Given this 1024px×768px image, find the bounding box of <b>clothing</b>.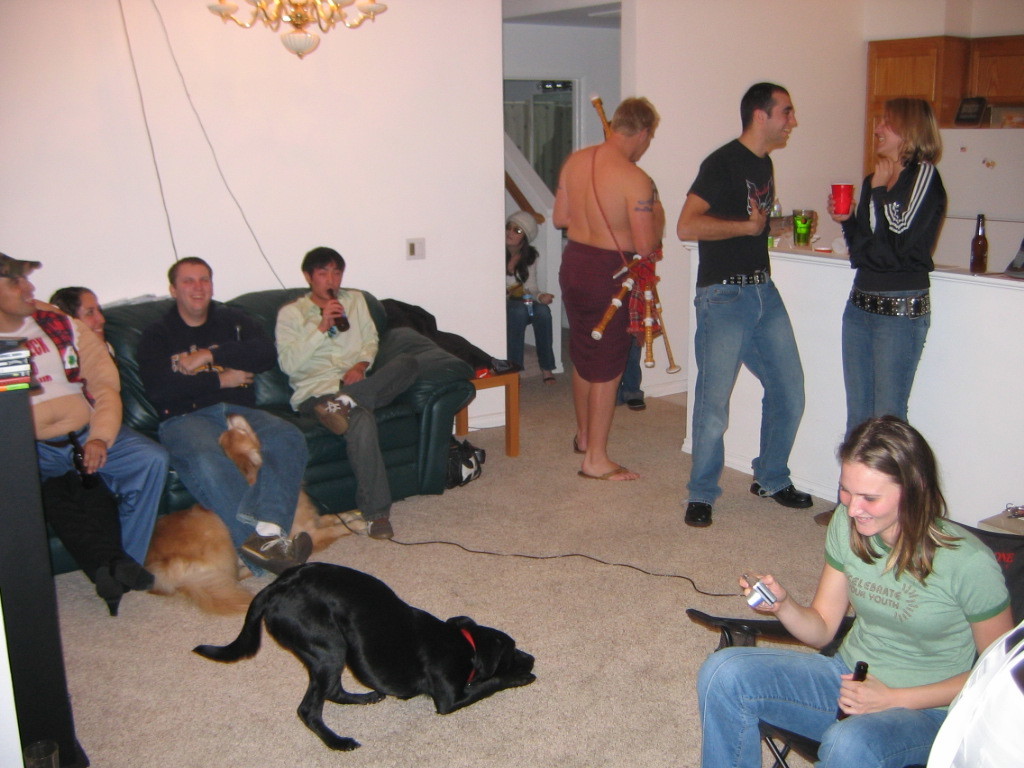
left=494, top=257, right=549, bottom=381.
